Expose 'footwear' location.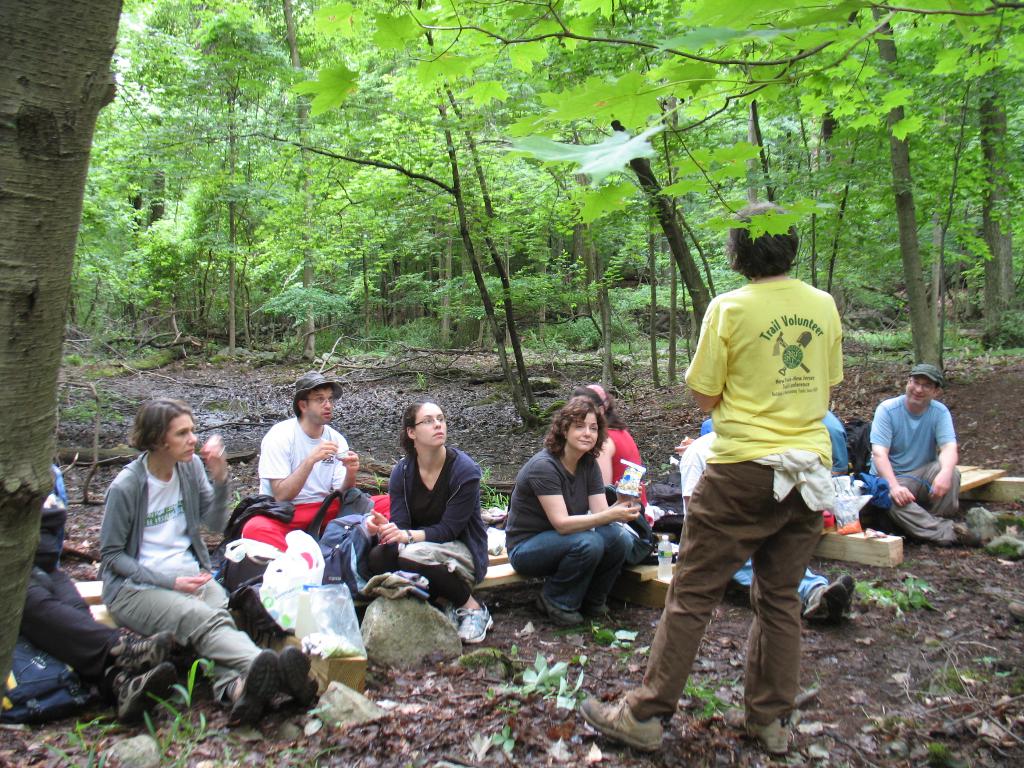
Exposed at 454:606:493:648.
